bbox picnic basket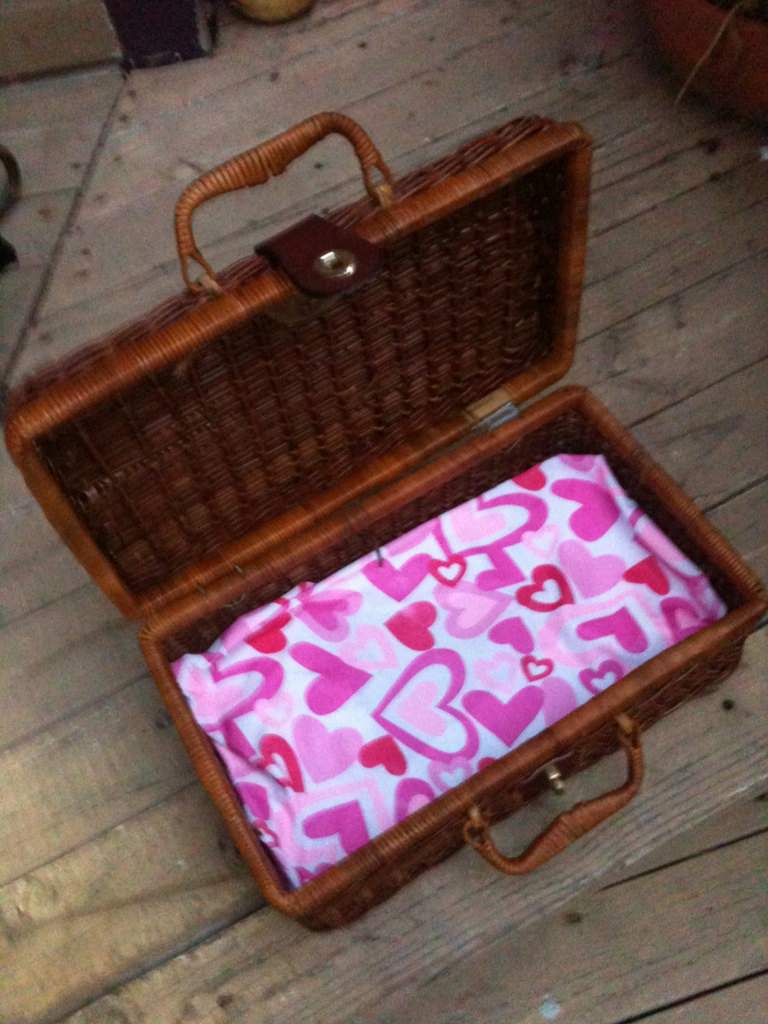
x1=0 y1=112 x2=767 y2=937
